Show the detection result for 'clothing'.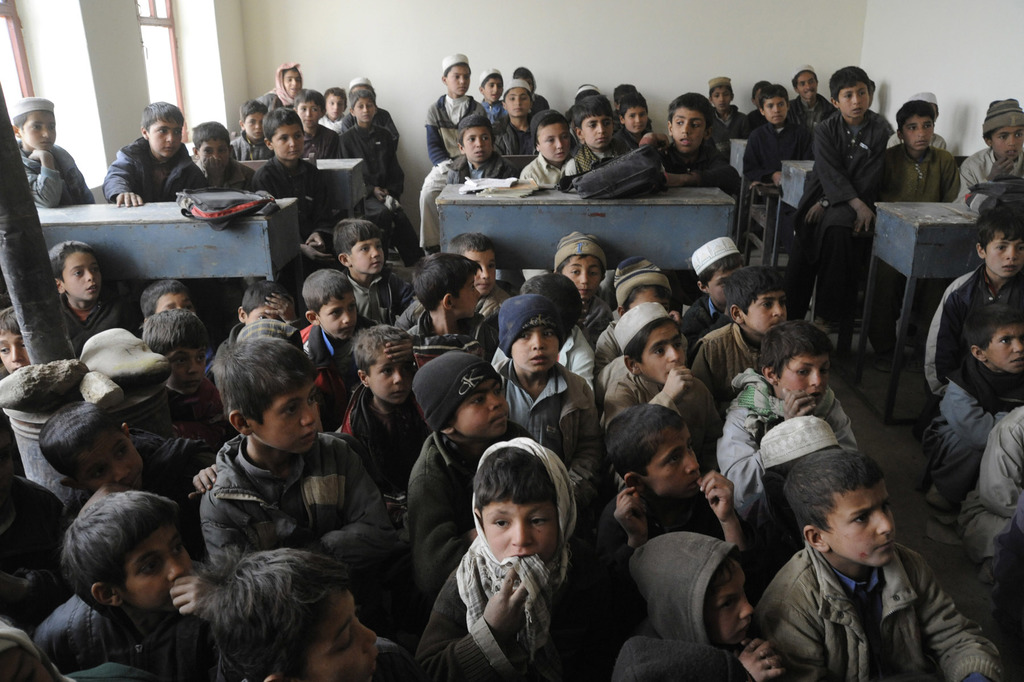
{"left": 257, "top": 153, "right": 333, "bottom": 245}.
